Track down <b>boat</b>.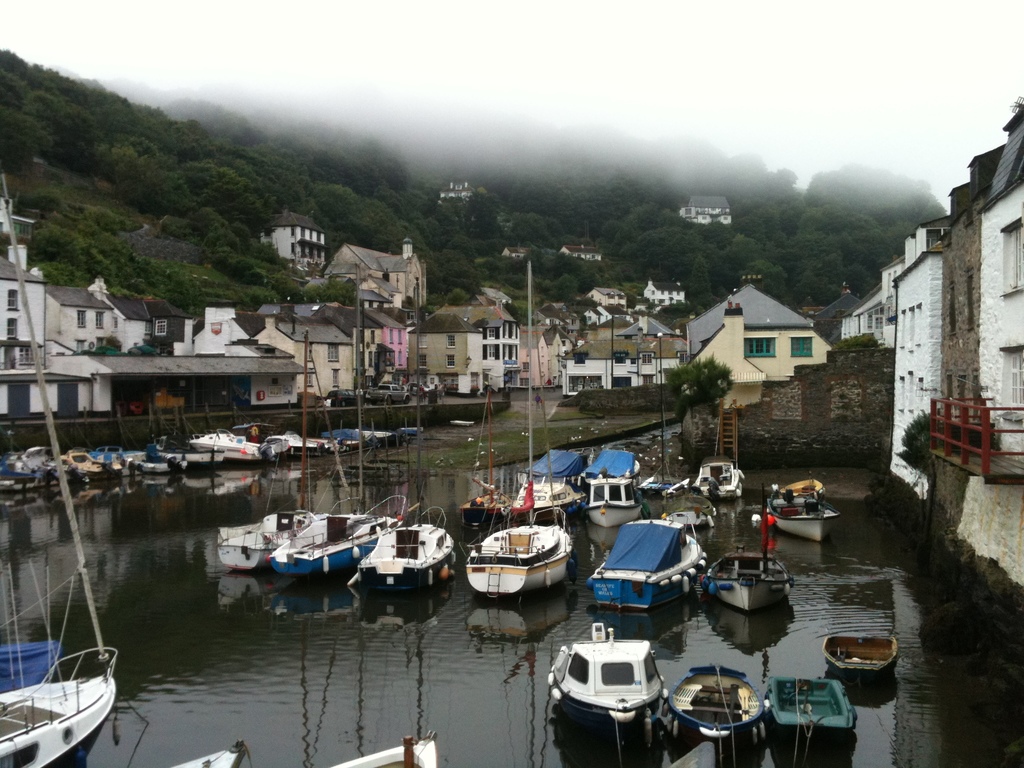
Tracked to pyautogui.locateOnScreen(254, 503, 385, 580).
